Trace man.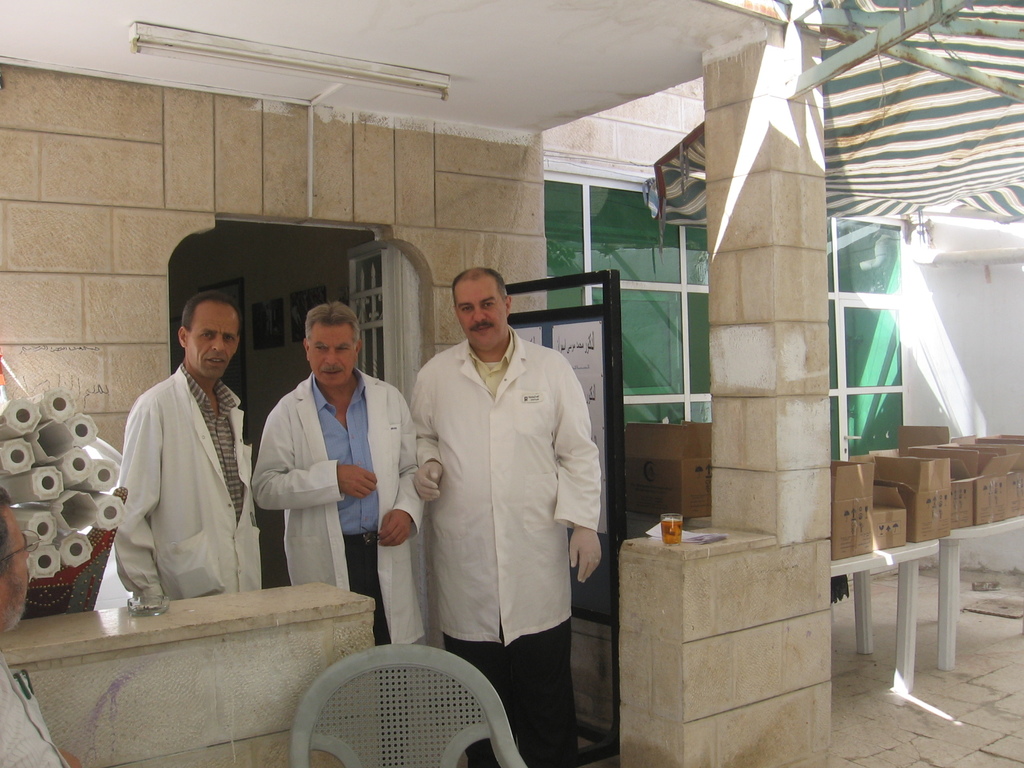
Traced to BBox(109, 285, 268, 611).
